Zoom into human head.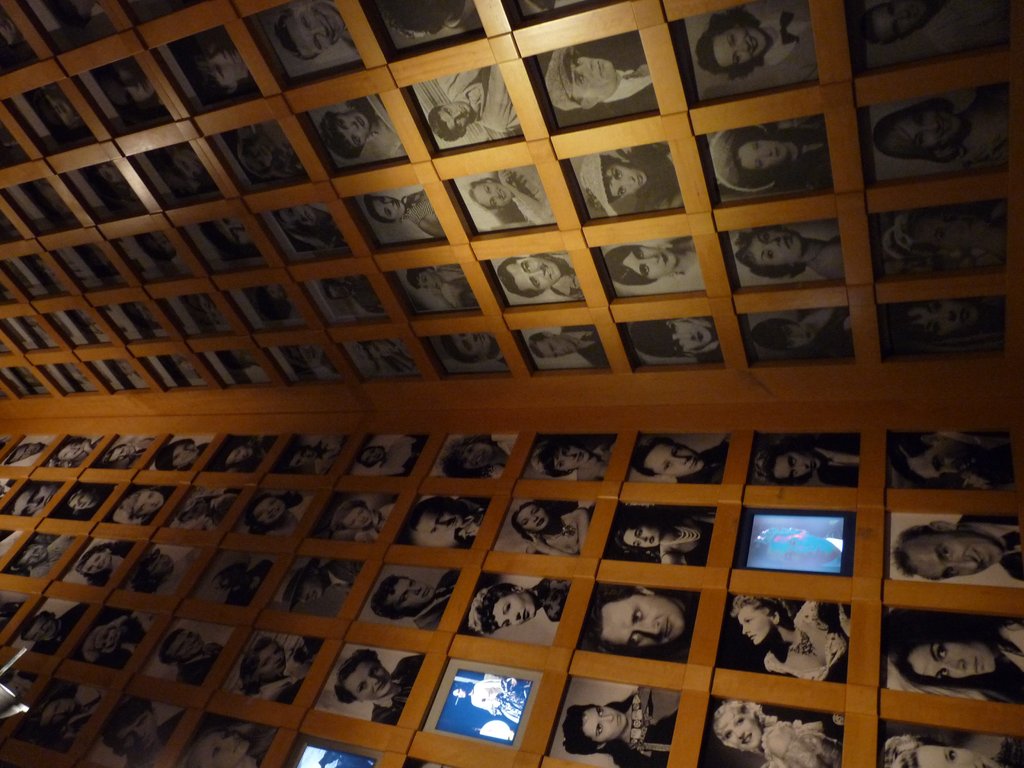
Zoom target: (left=321, top=280, right=353, bottom=301).
